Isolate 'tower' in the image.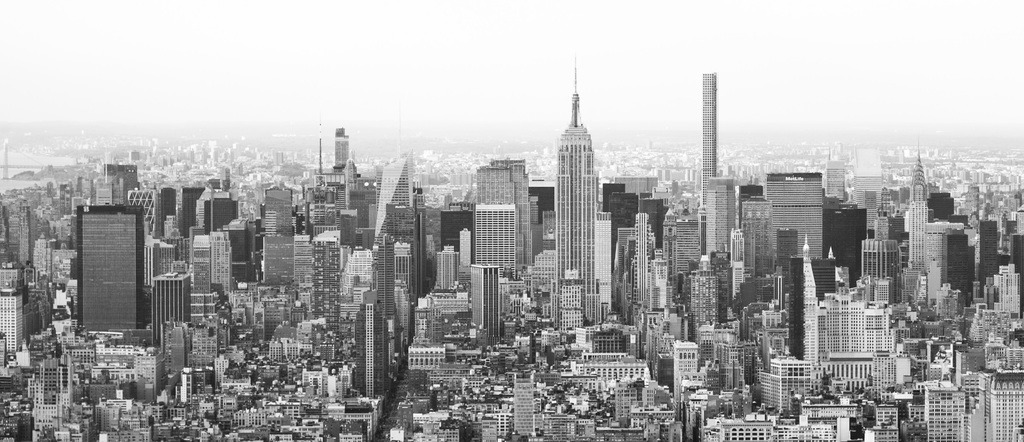
Isolated region: {"x1": 74, "y1": 201, "x2": 154, "y2": 335}.
